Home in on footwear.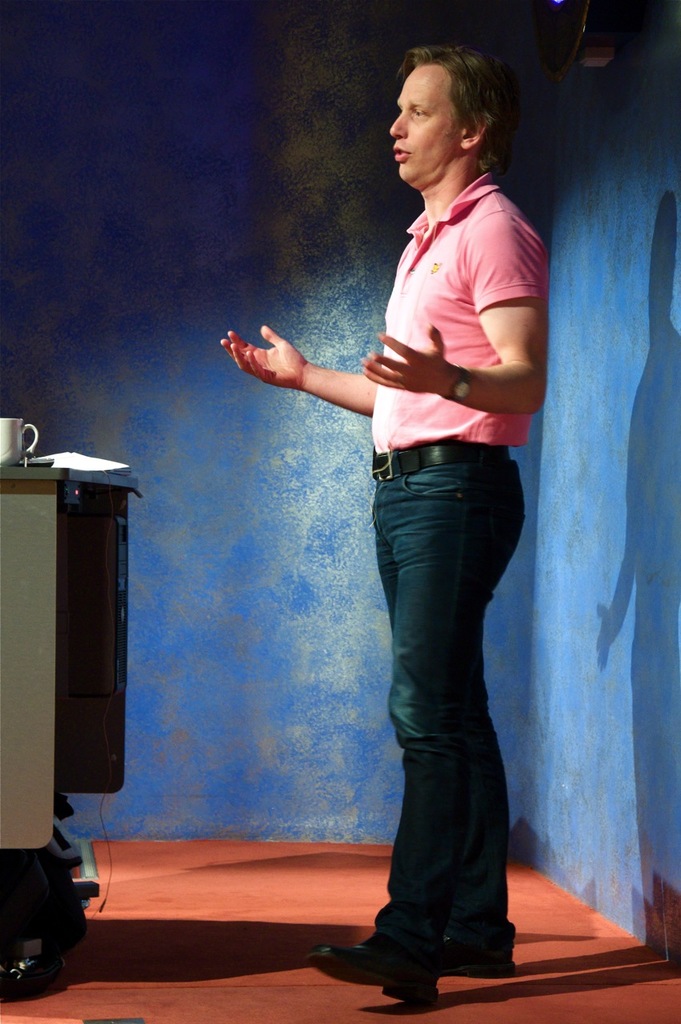
Homed in at 308, 933, 438, 1008.
